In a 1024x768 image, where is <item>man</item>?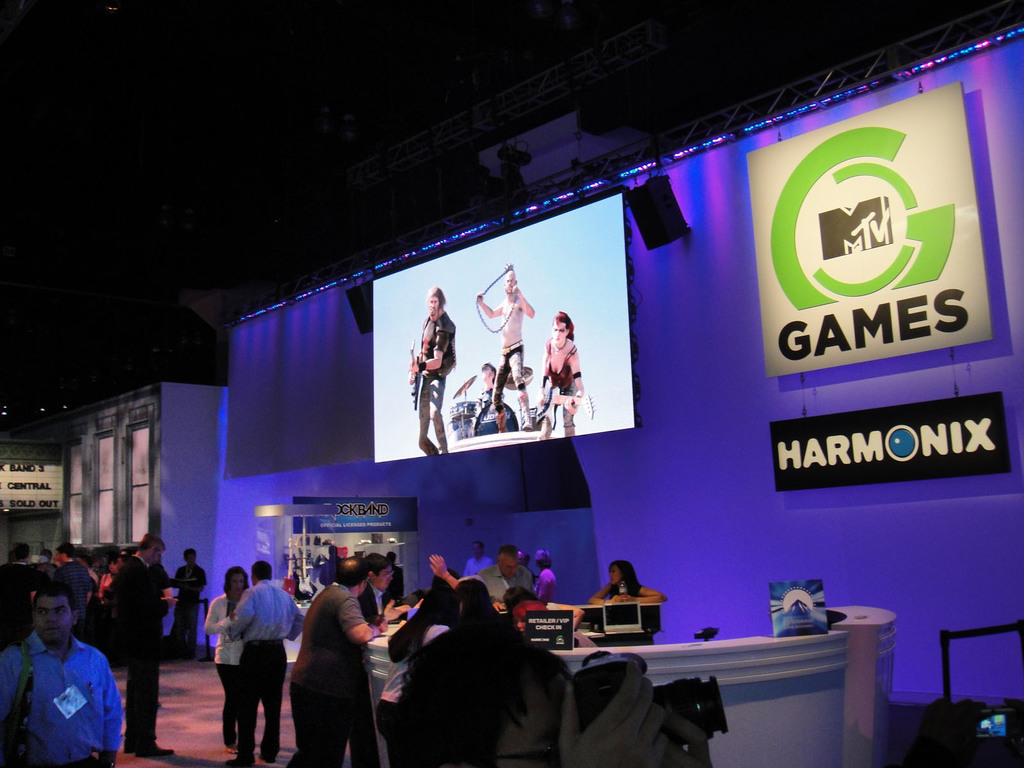
<bbox>221, 560, 306, 767</bbox>.
